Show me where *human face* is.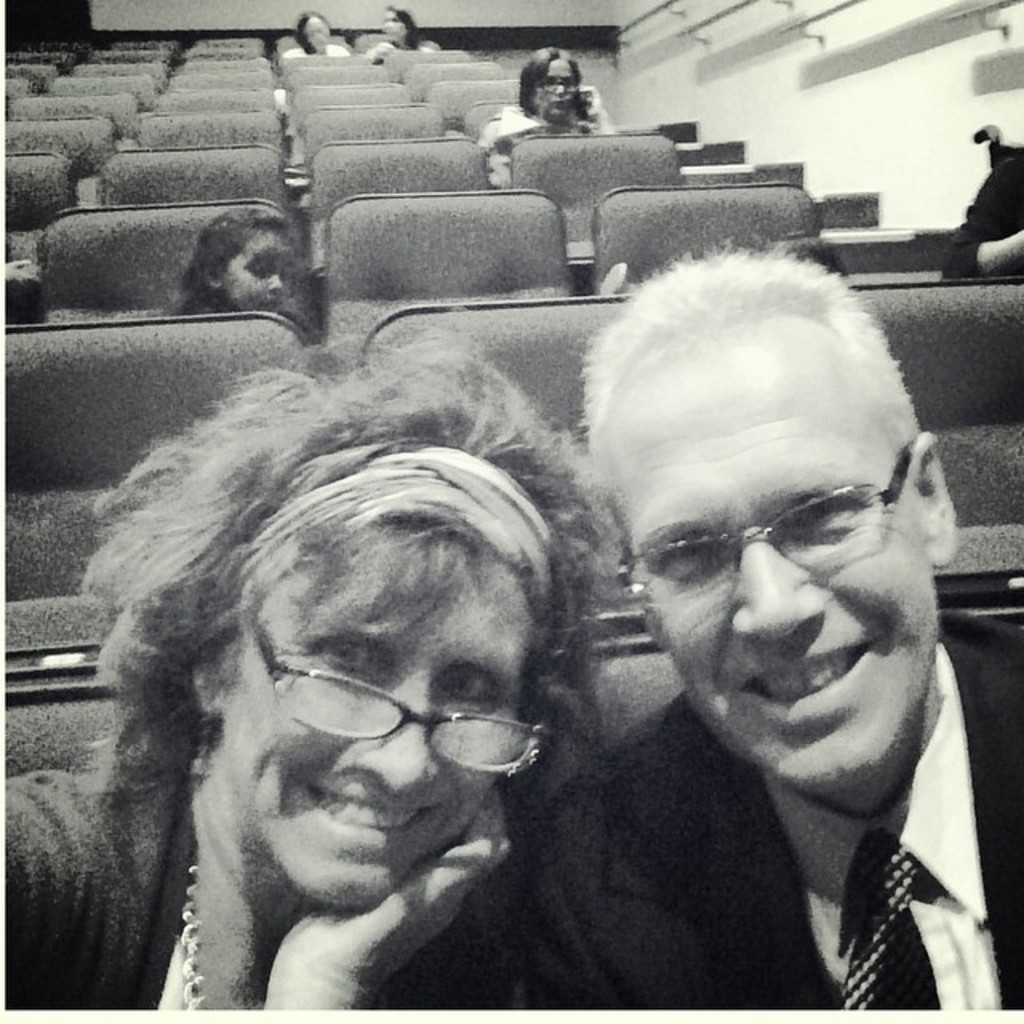
*human face* is at bbox=(232, 542, 530, 902).
